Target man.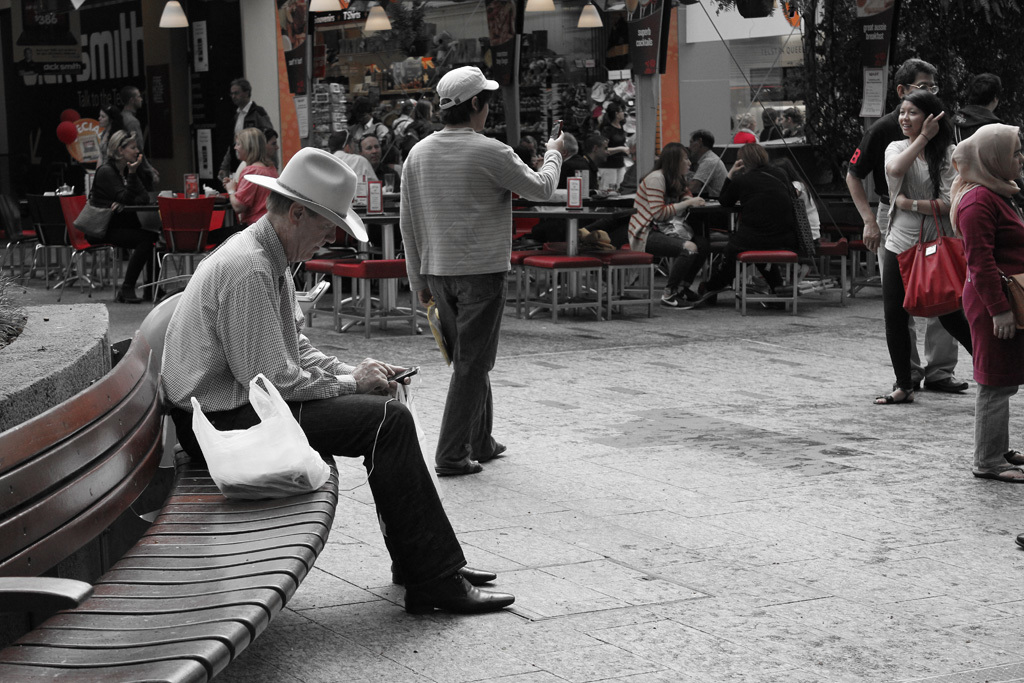
Target region: crop(207, 70, 270, 183).
